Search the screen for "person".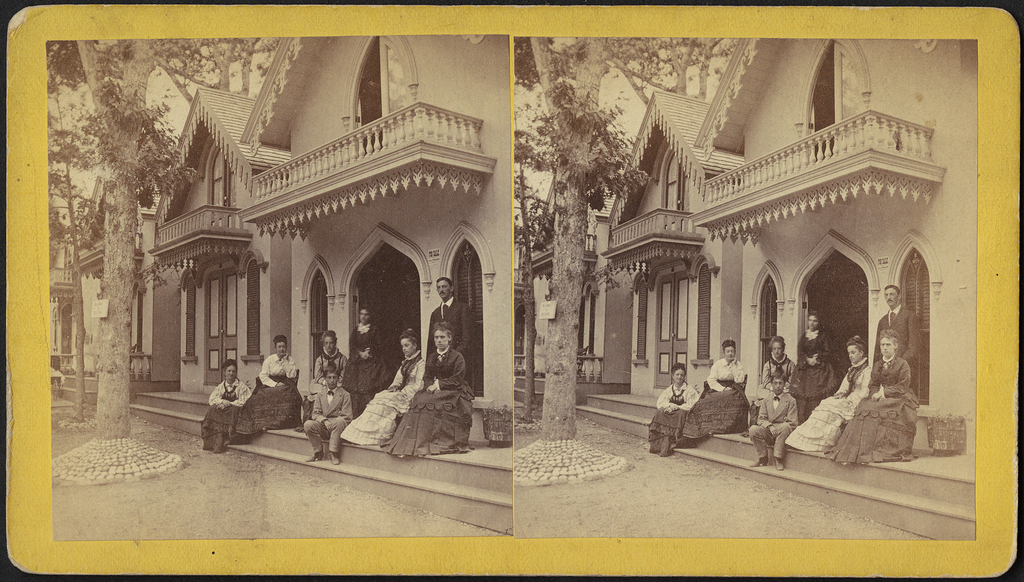
Found at BBox(237, 331, 304, 435).
